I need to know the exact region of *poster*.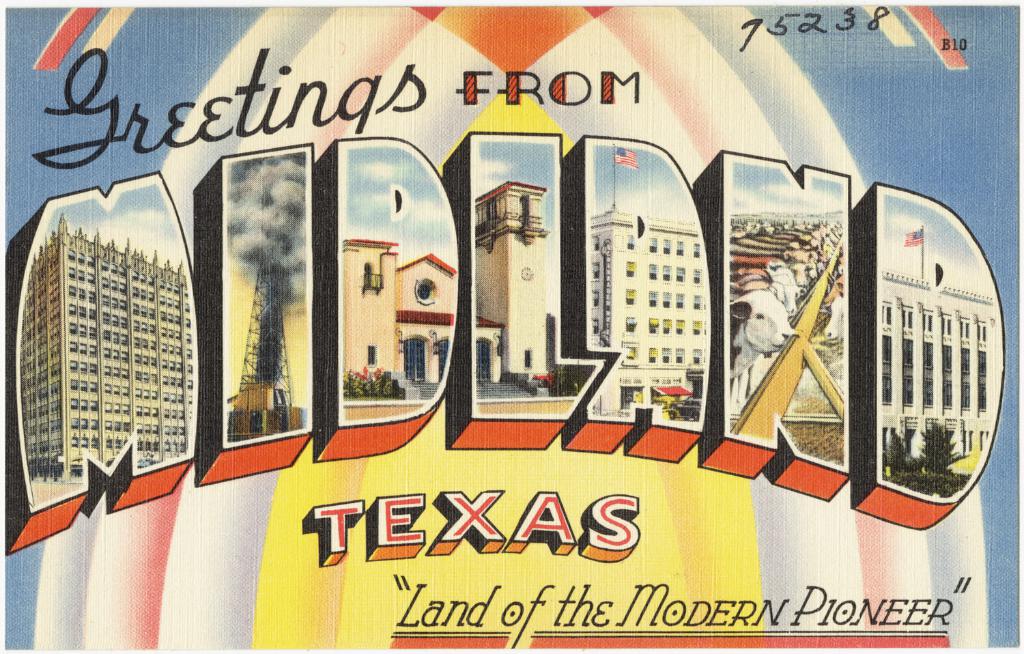
Region: [left=0, top=0, right=1023, bottom=653].
